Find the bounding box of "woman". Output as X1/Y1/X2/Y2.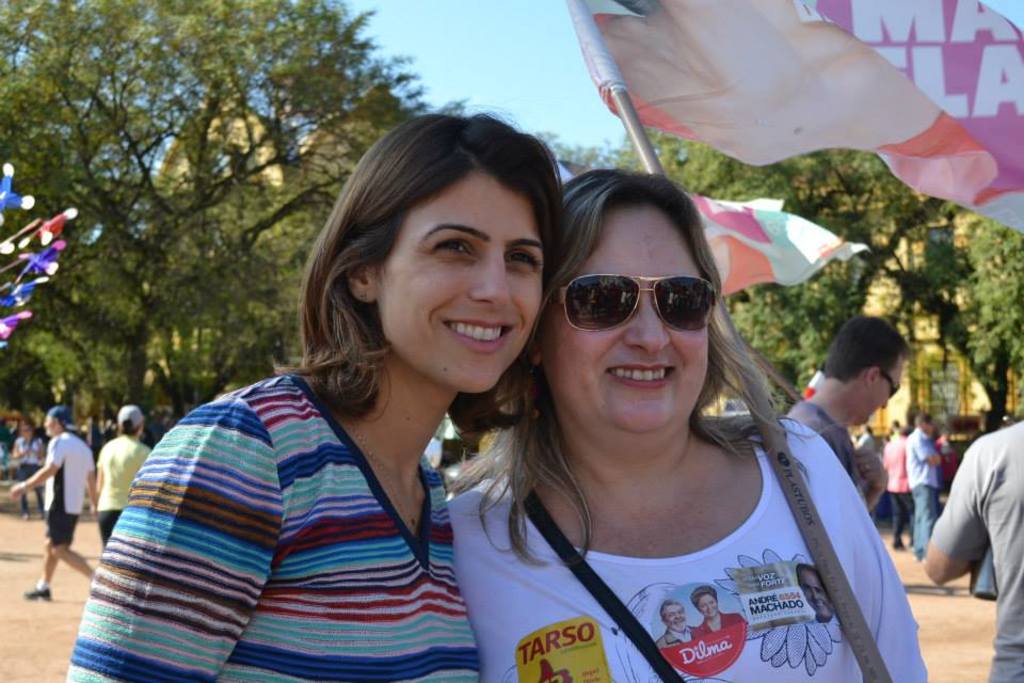
73/115/569/682.
